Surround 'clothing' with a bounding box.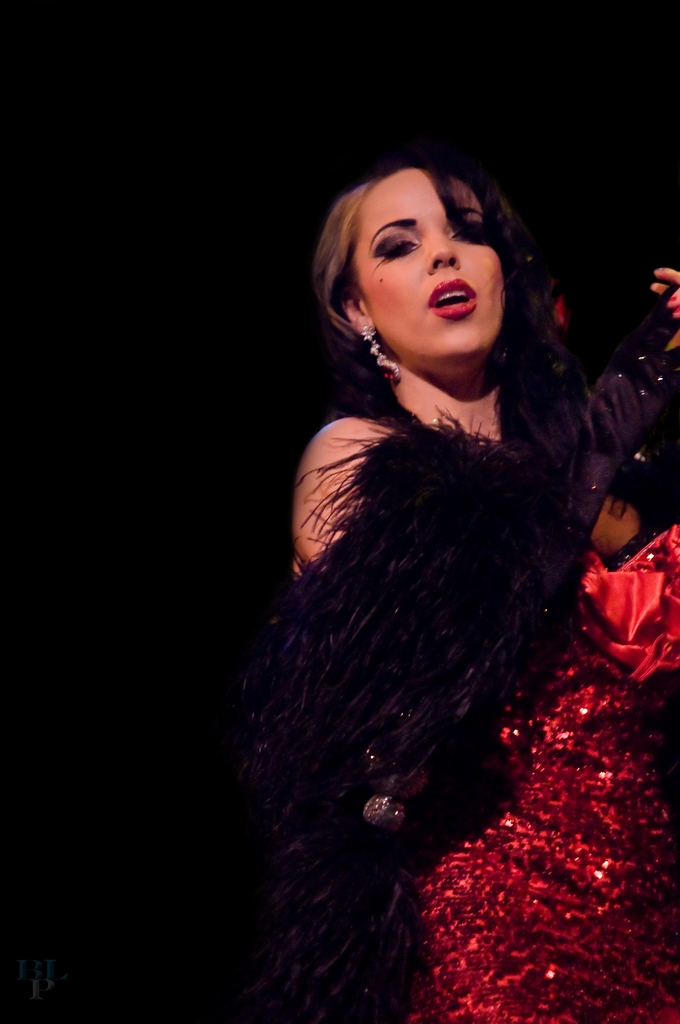
<box>295,403,679,1023</box>.
